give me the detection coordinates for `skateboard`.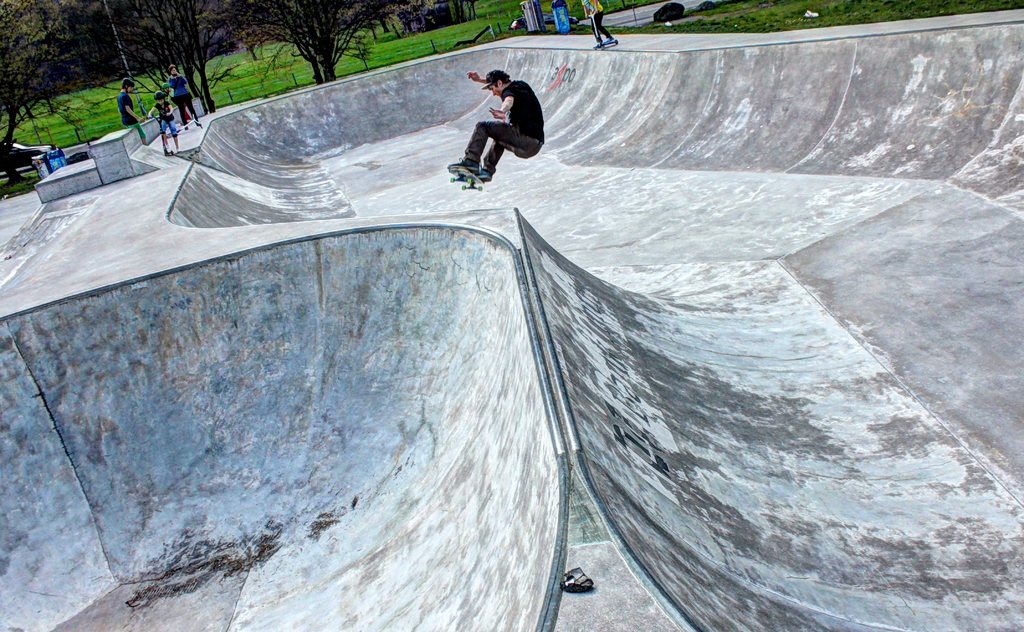
locate(594, 35, 619, 52).
